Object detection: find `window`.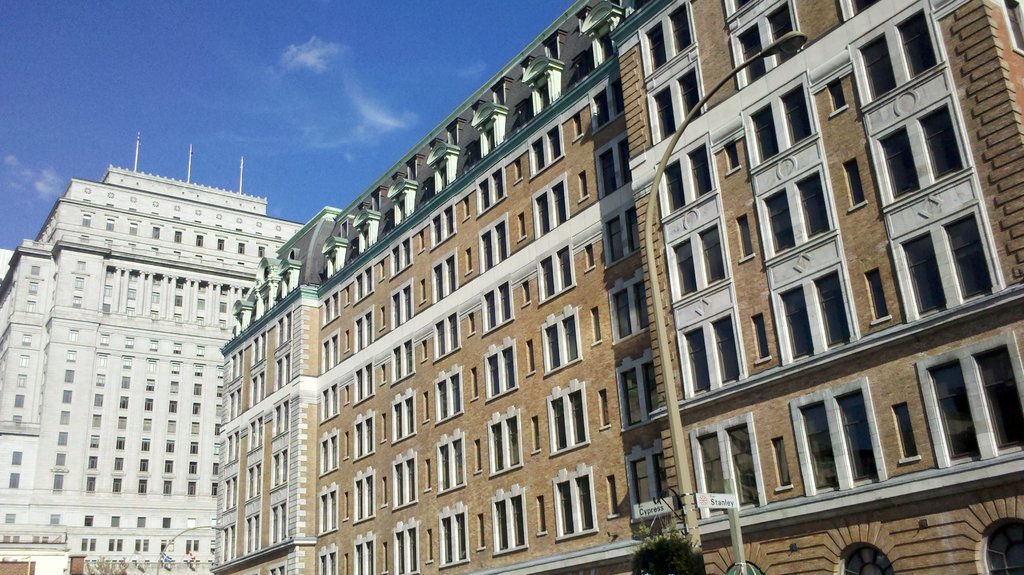
rect(320, 286, 344, 328).
